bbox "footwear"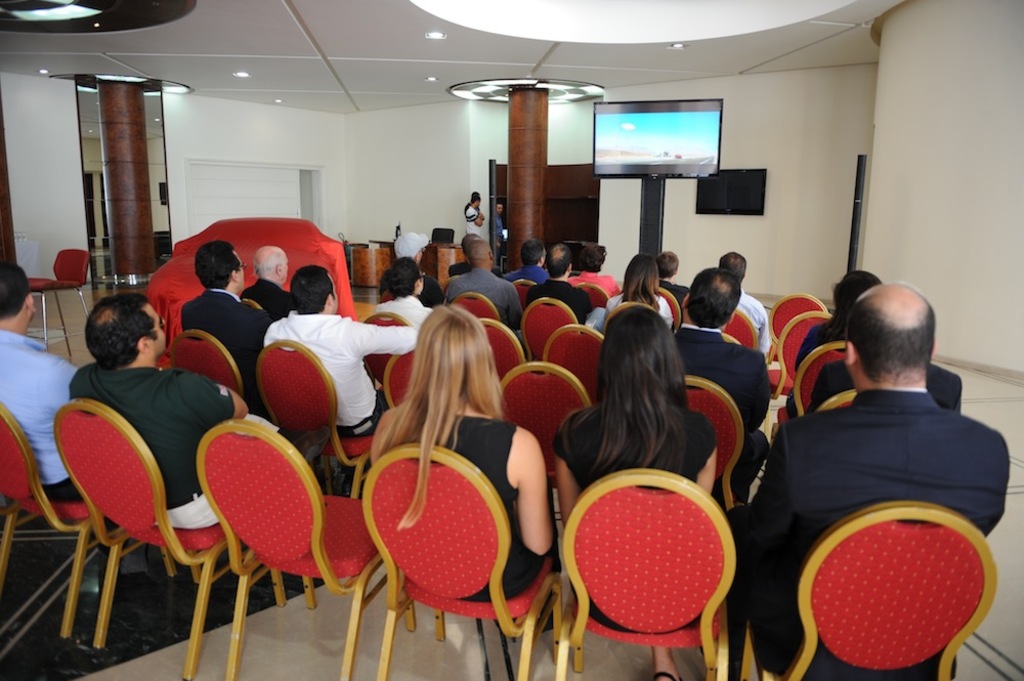
647:668:679:680
